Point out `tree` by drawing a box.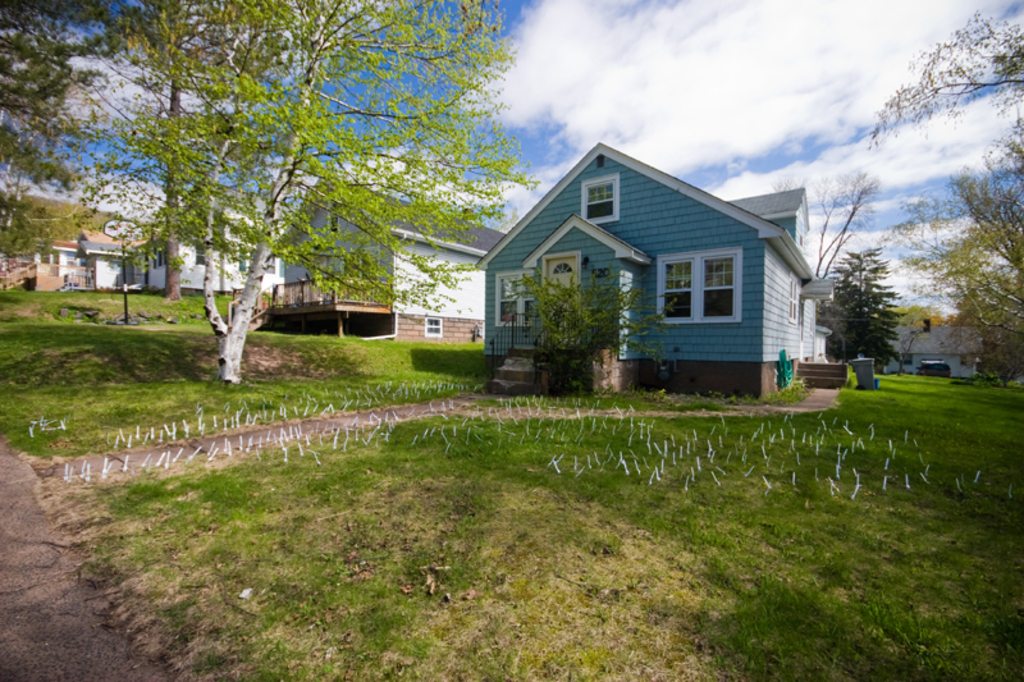
856 13 1023 160.
